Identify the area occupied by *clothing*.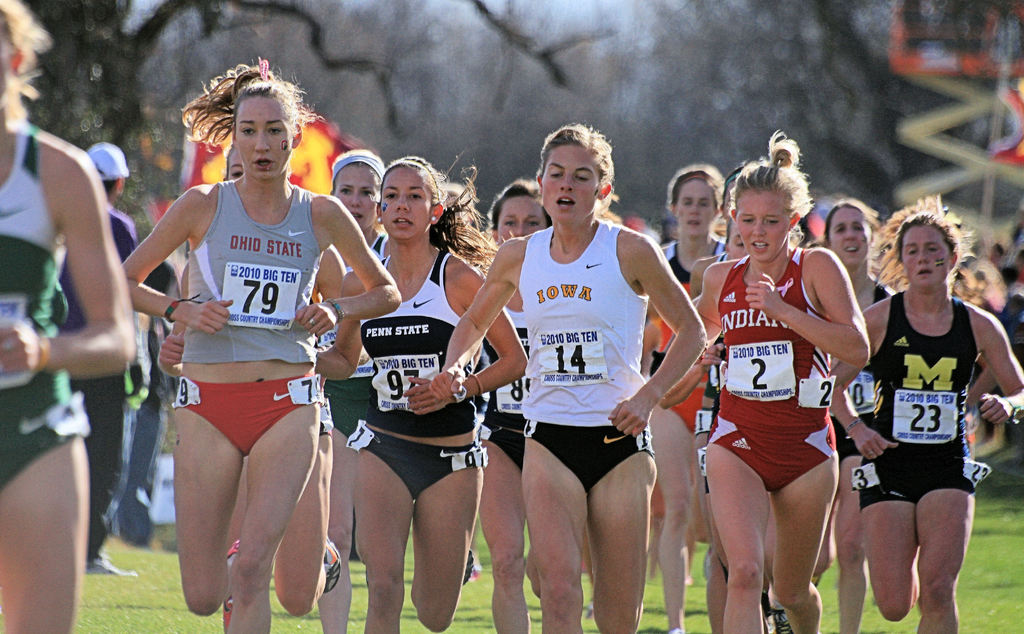
Area: 697, 246, 843, 492.
